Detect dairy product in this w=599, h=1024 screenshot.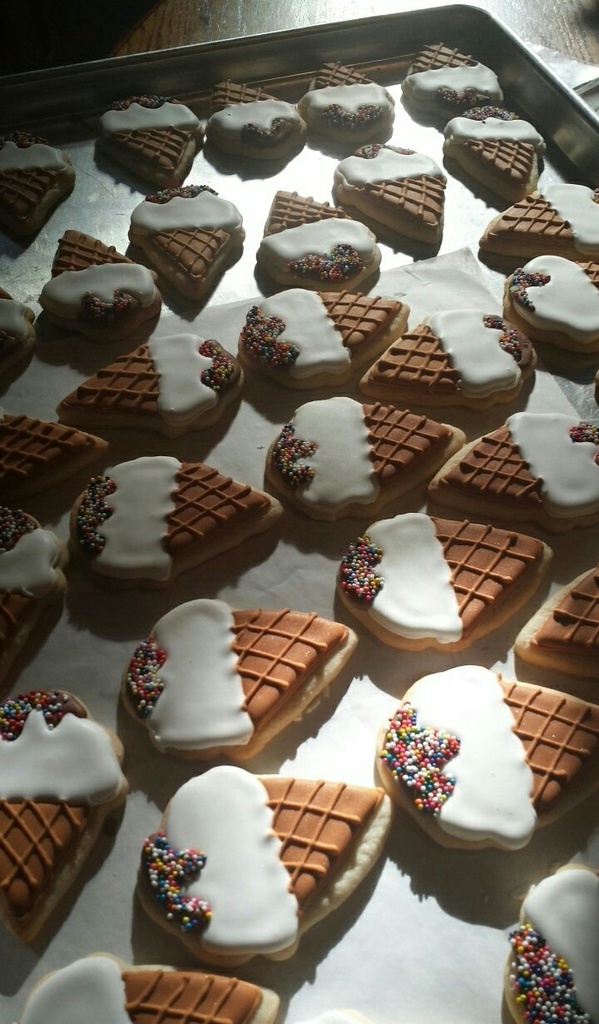
Detection: 220/77/270/172.
